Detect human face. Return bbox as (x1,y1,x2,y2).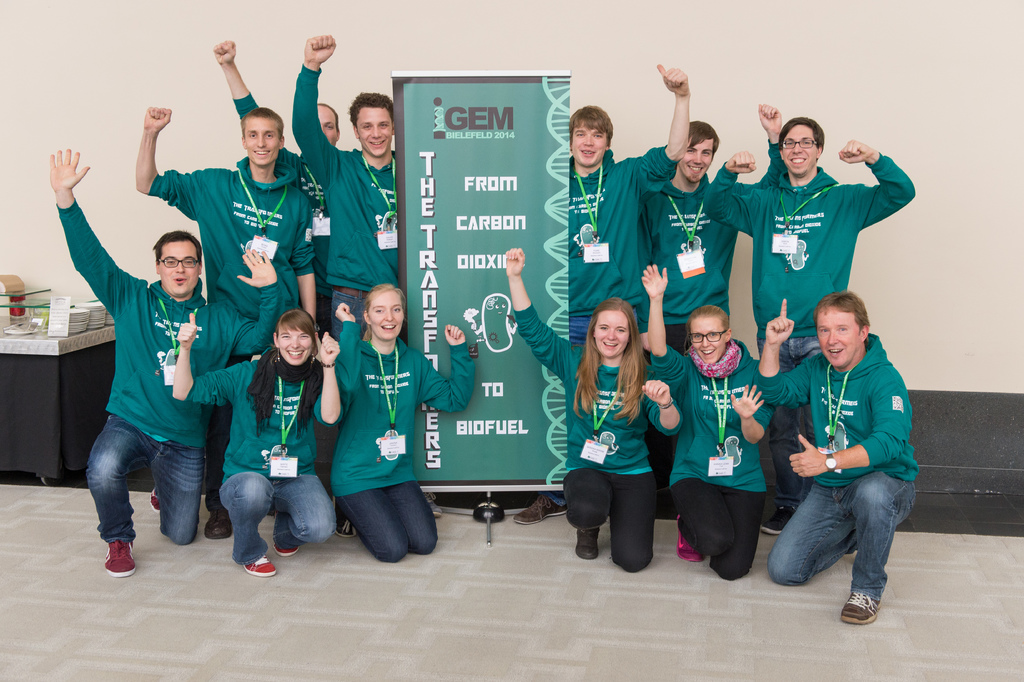
(369,291,403,340).
